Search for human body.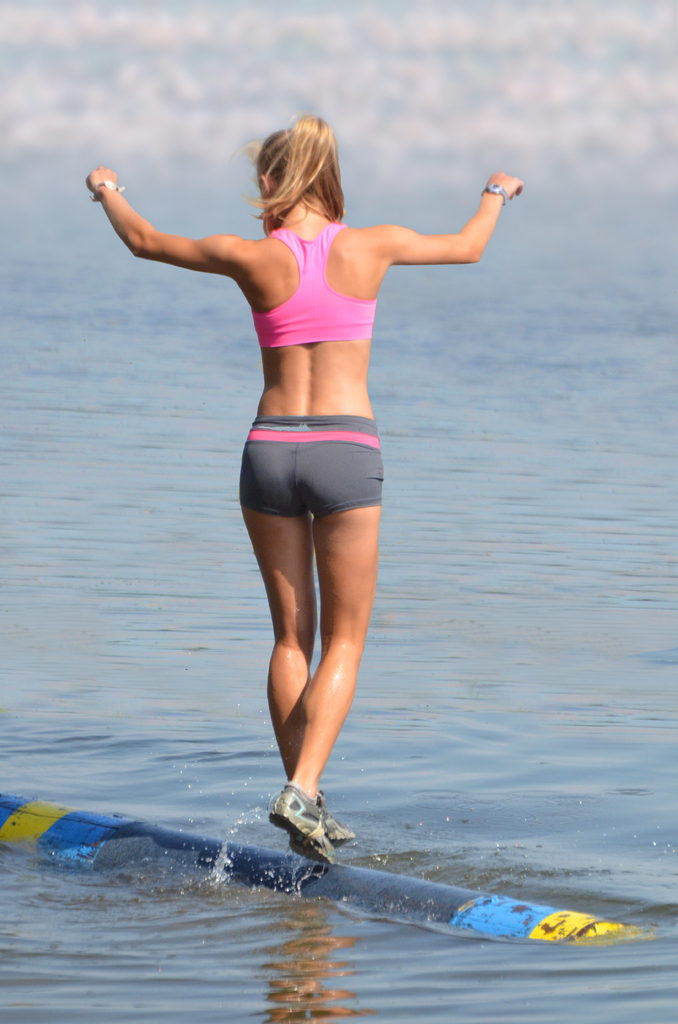
Found at 85/111/526/867.
